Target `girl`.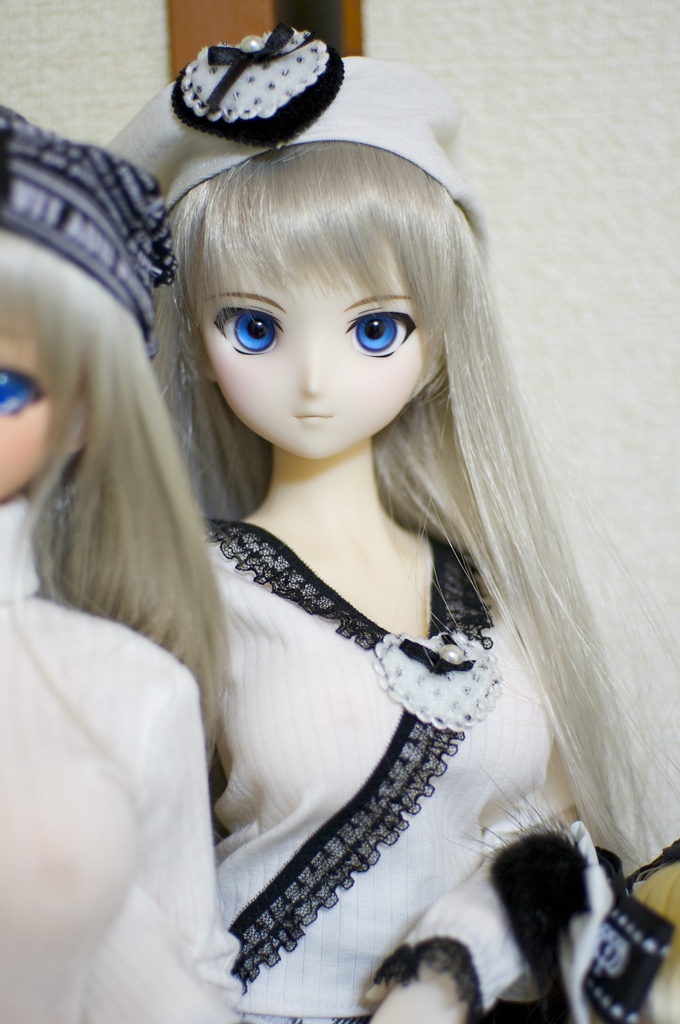
Target region: locate(106, 30, 679, 1023).
